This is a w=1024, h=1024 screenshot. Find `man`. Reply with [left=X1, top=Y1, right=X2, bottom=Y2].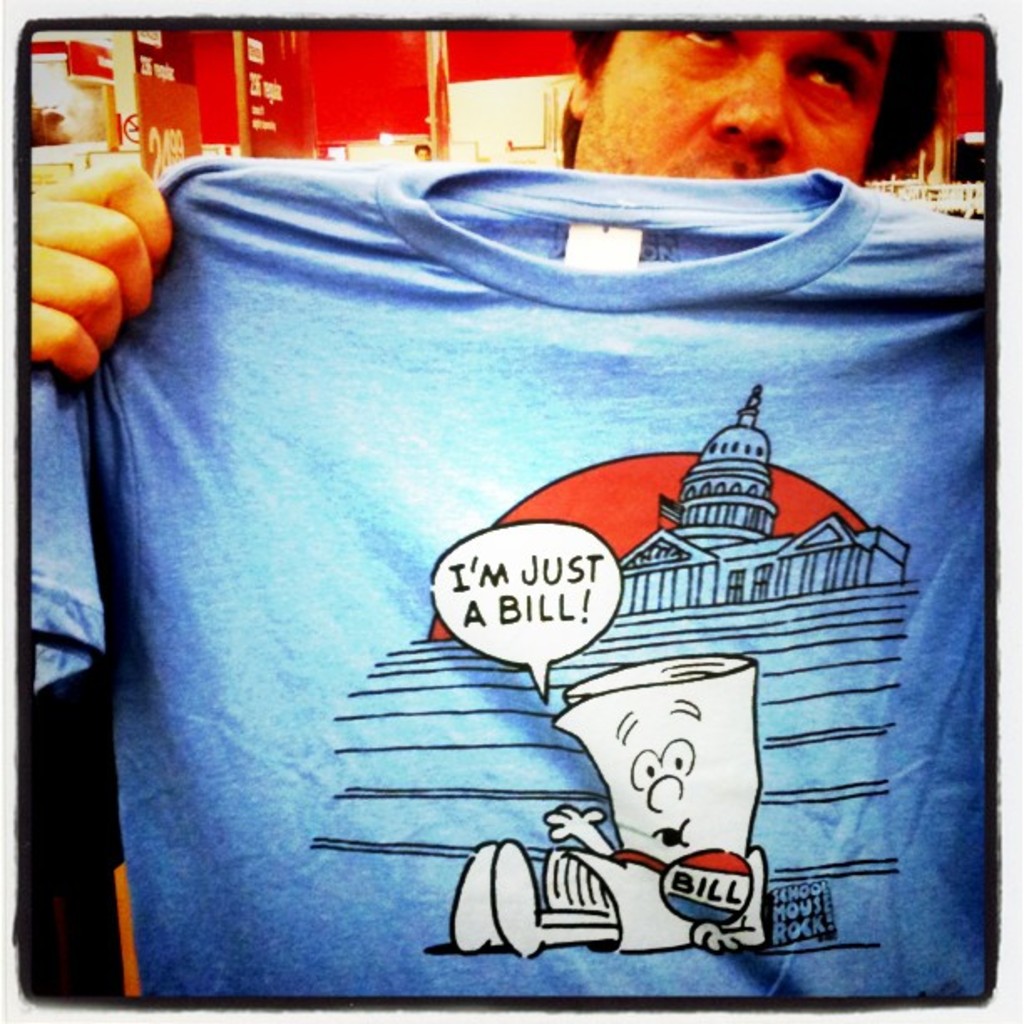
[left=28, top=30, right=960, bottom=383].
